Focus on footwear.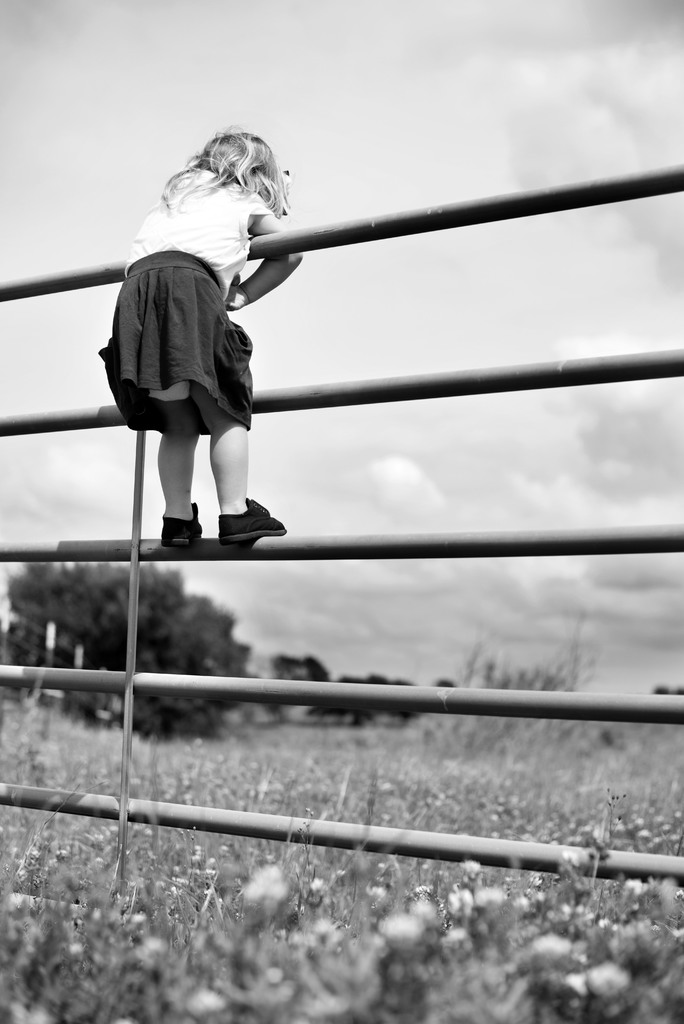
Focused at 218,498,295,548.
